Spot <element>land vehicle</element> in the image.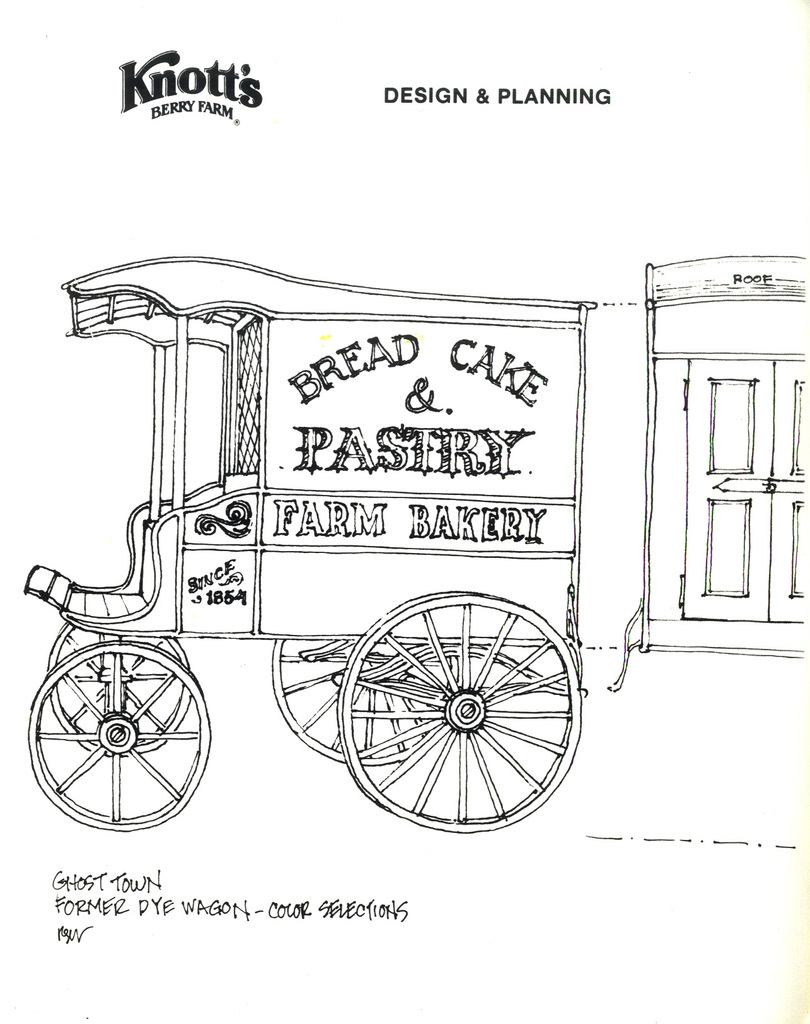
<element>land vehicle</element> found at locate(19, 252, 598, 838).
